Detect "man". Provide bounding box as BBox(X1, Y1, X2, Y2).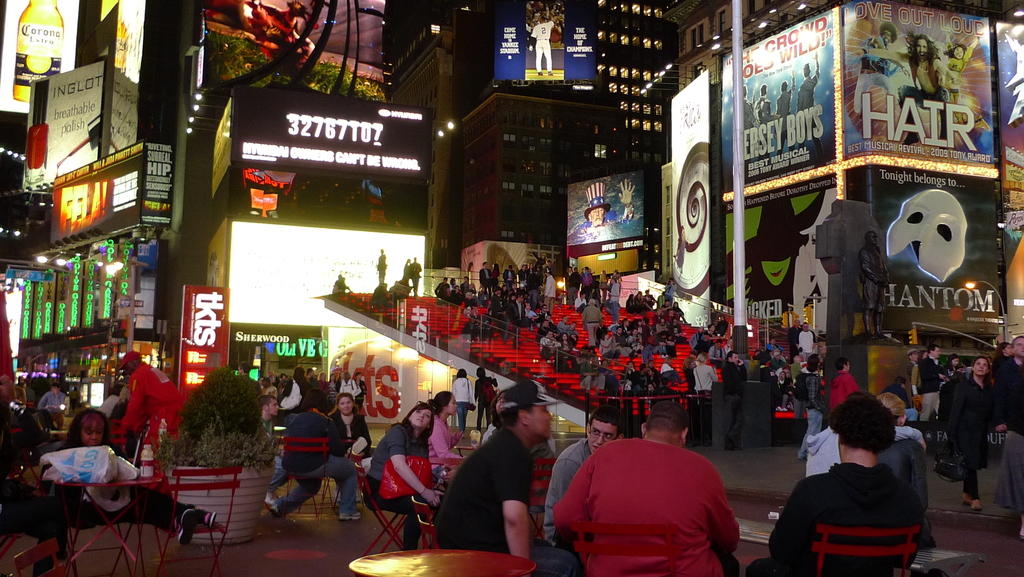
BBox(645, 359, 657, 370).
